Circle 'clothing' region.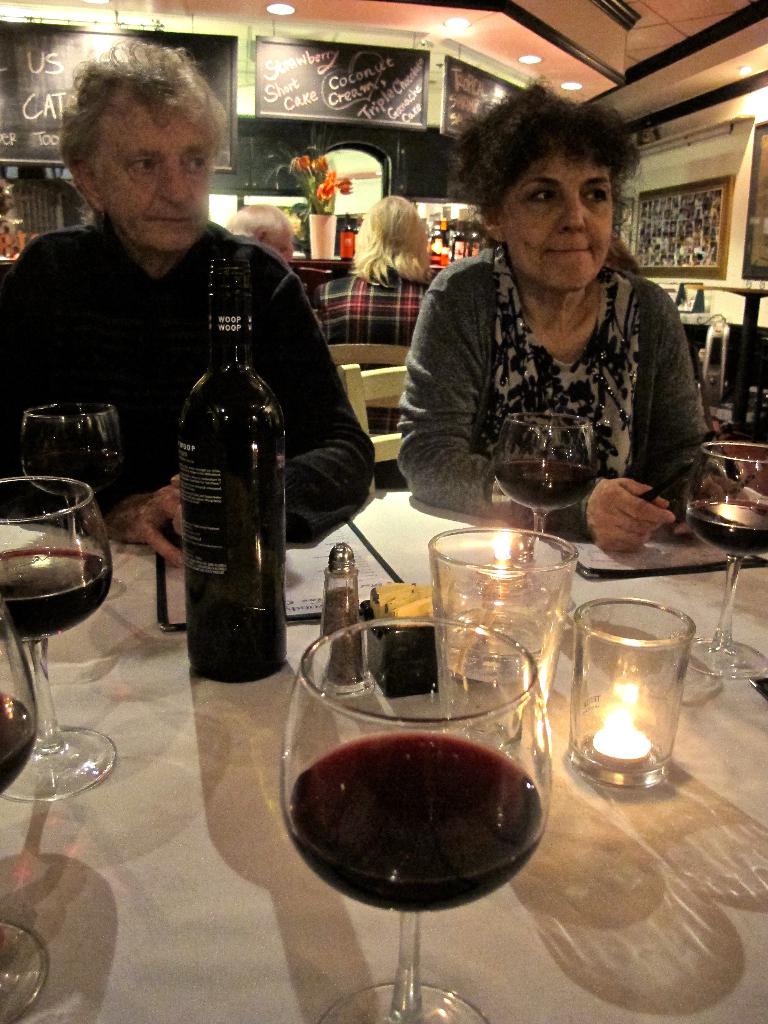
Region: <bbox>399, 202, 723, 537</bbox>.
